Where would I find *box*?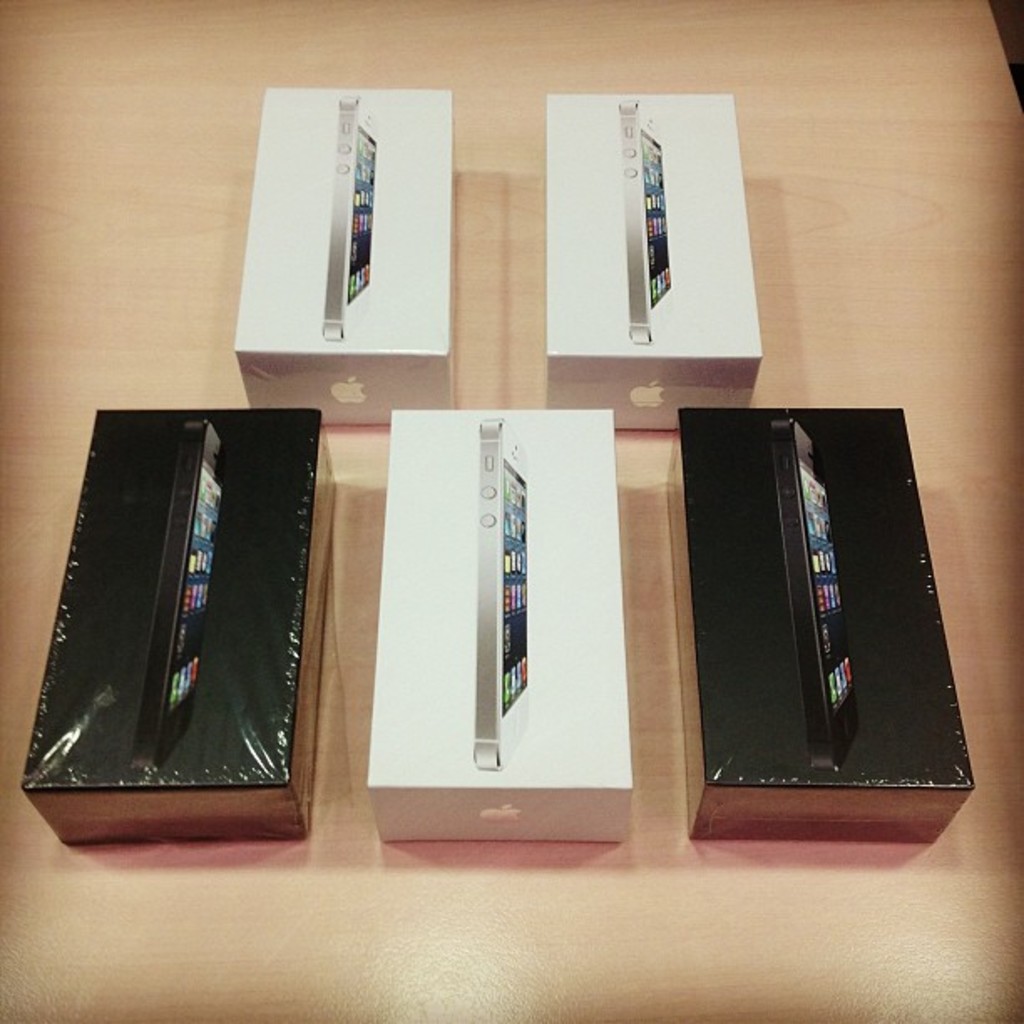
At (left=236, top=84, right=457, bottom=427).
